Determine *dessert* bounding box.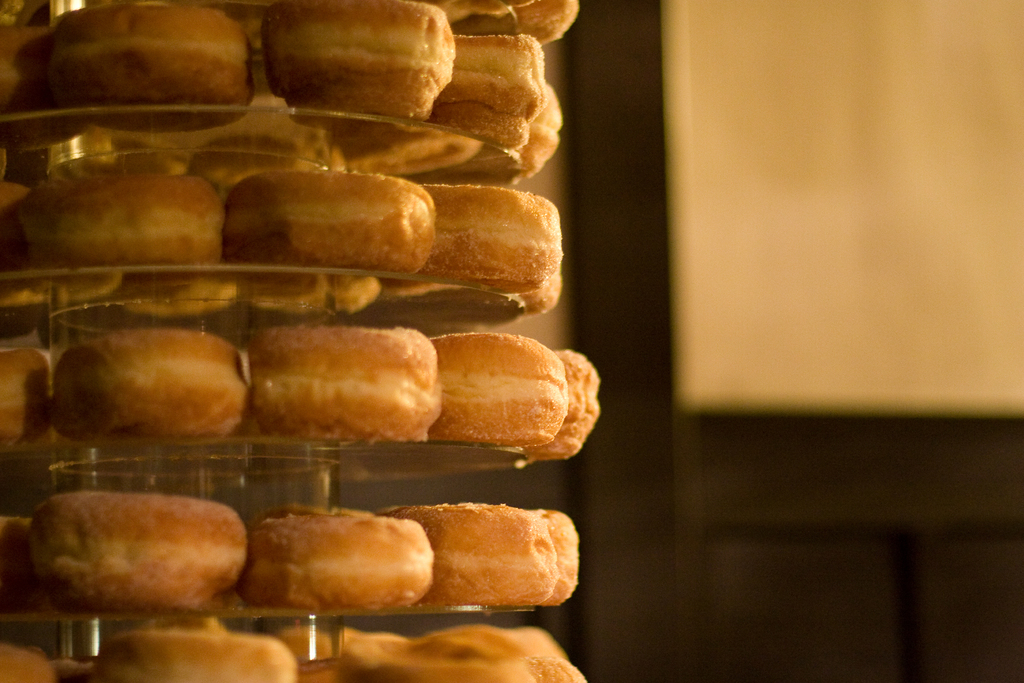
Determined: bbox=(100, 628, 300, 682).
